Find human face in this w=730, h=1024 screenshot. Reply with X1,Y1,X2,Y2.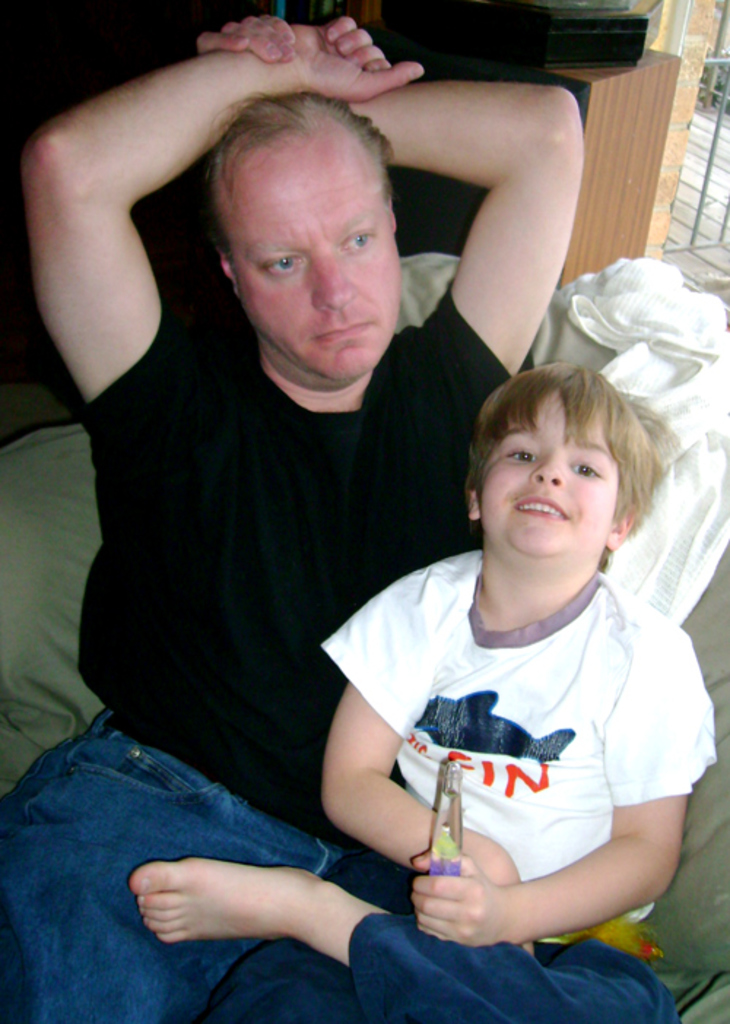
473,397,618,562.
